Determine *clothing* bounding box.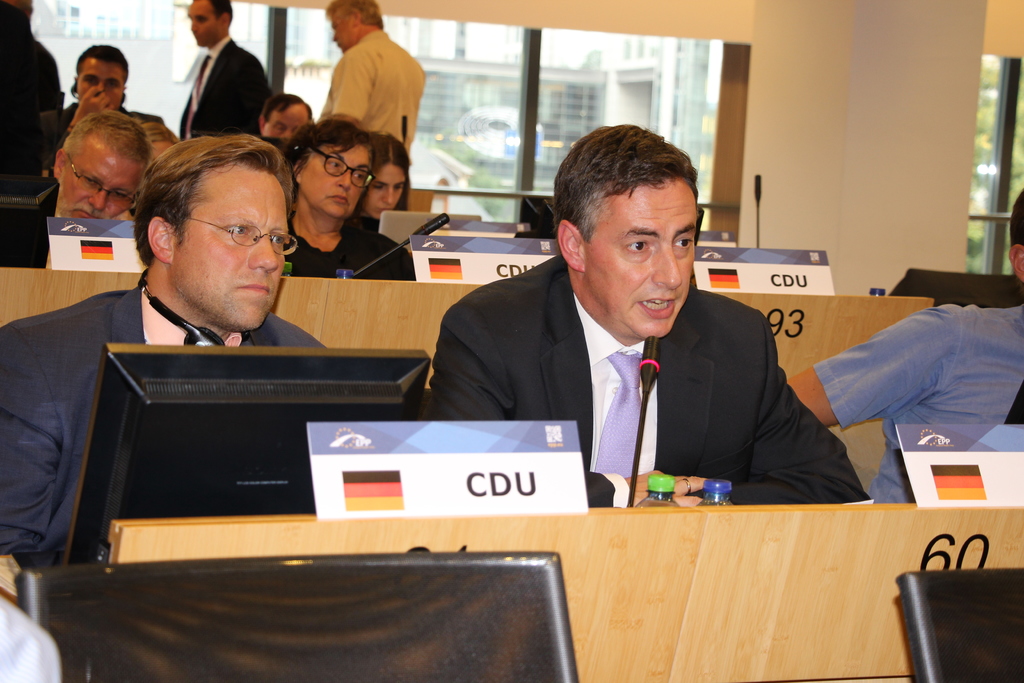
Determined: {"left": 300, "top": 10, "right": 430, "bottom": 170}.
